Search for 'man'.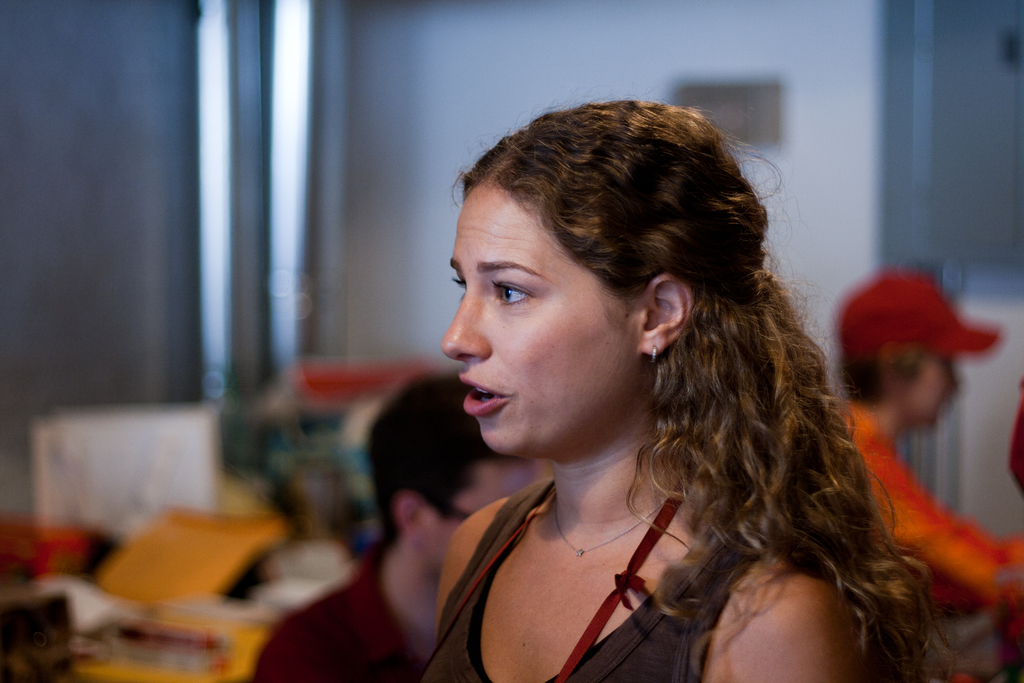
Found at box(247, 373, 543, 682).
